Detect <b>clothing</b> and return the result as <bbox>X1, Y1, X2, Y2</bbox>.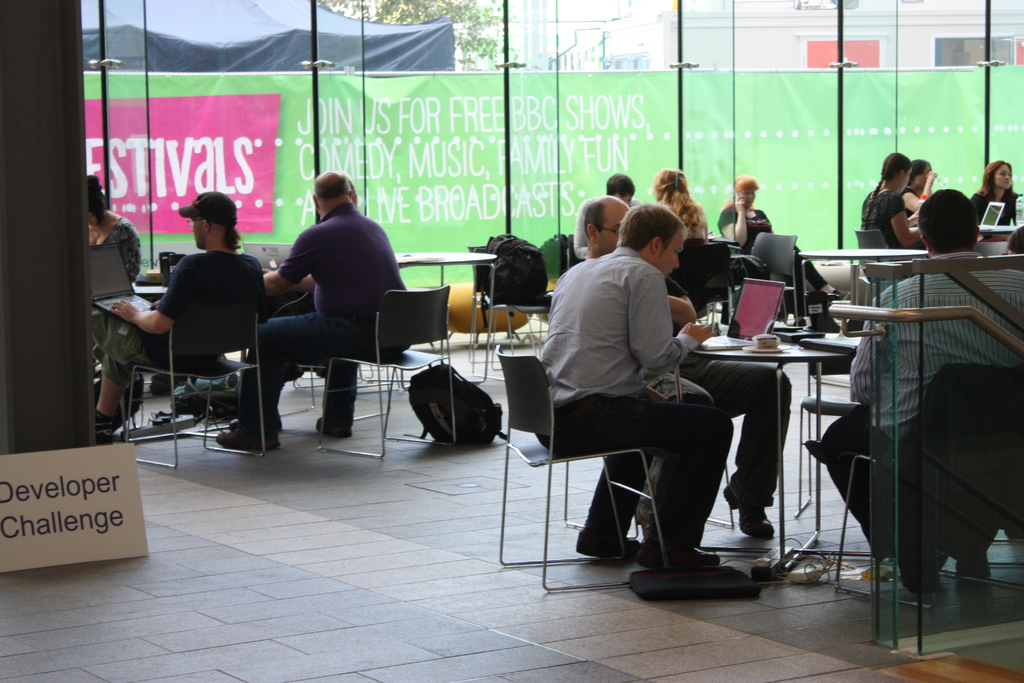
<bbox>97, 241, 268, 404</bbox>.
